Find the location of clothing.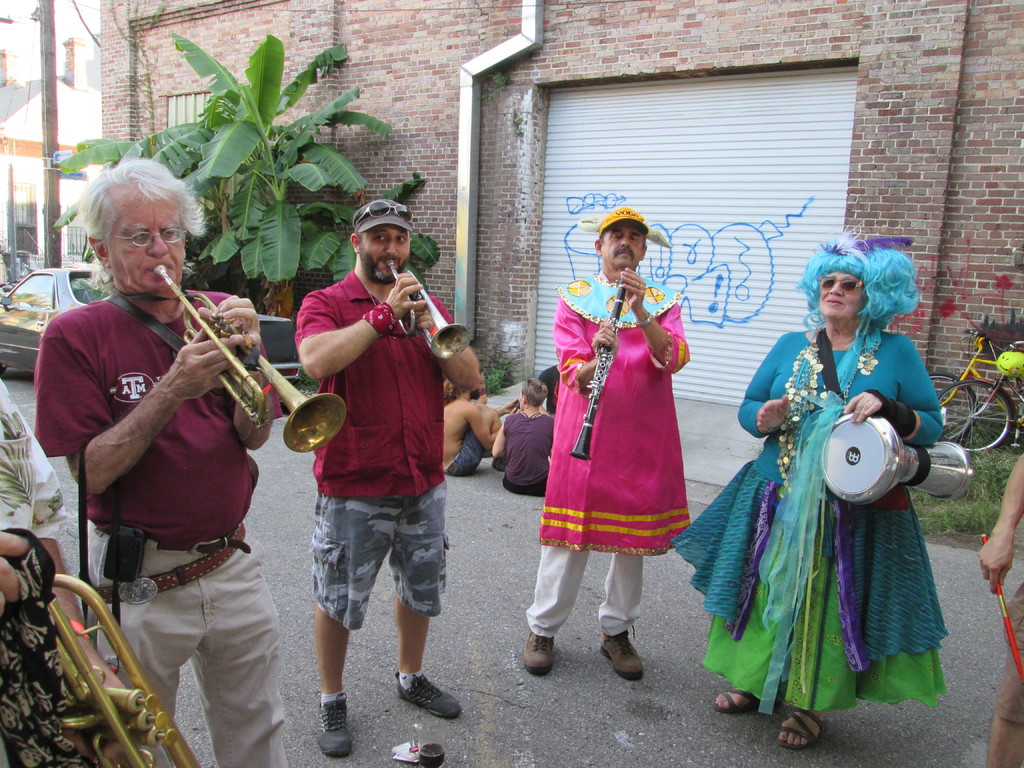
Location: (0,383,79,767).
